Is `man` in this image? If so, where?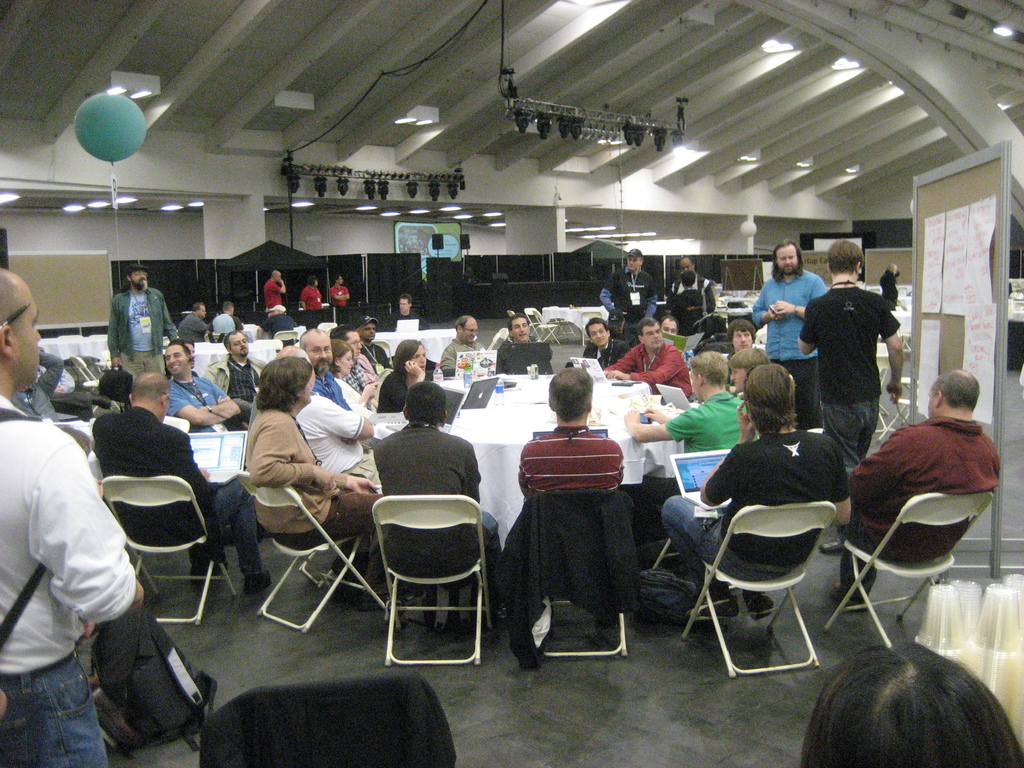
Yes, at l=175, t=303, r=214, b=342.
